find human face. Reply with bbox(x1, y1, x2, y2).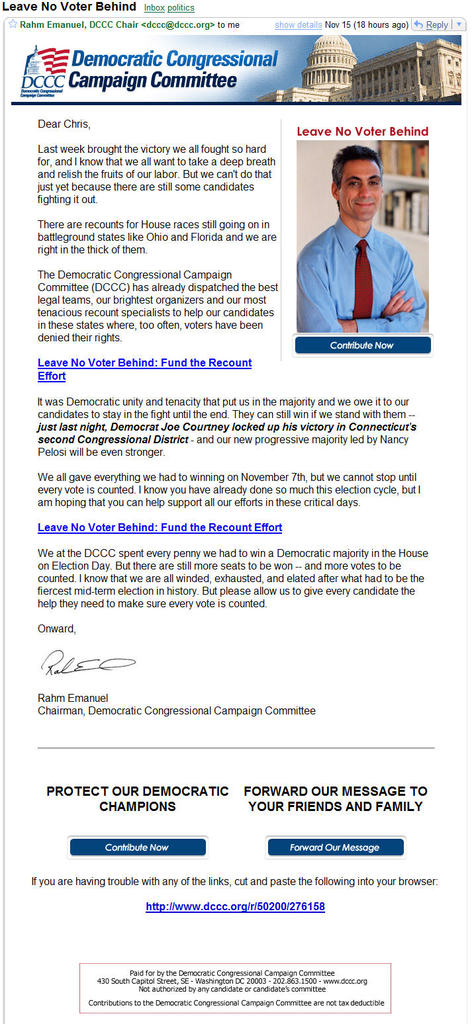
bbox(346, 154, 389, 216).
